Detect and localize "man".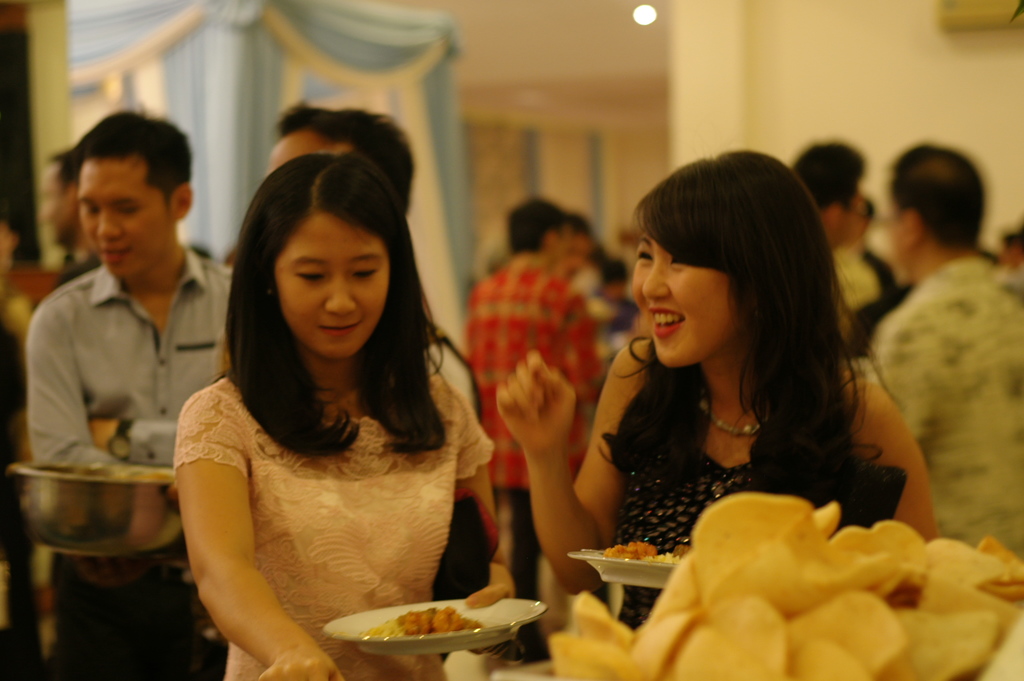
Localized at [left=271, top=103, right=416, bottom=215].
